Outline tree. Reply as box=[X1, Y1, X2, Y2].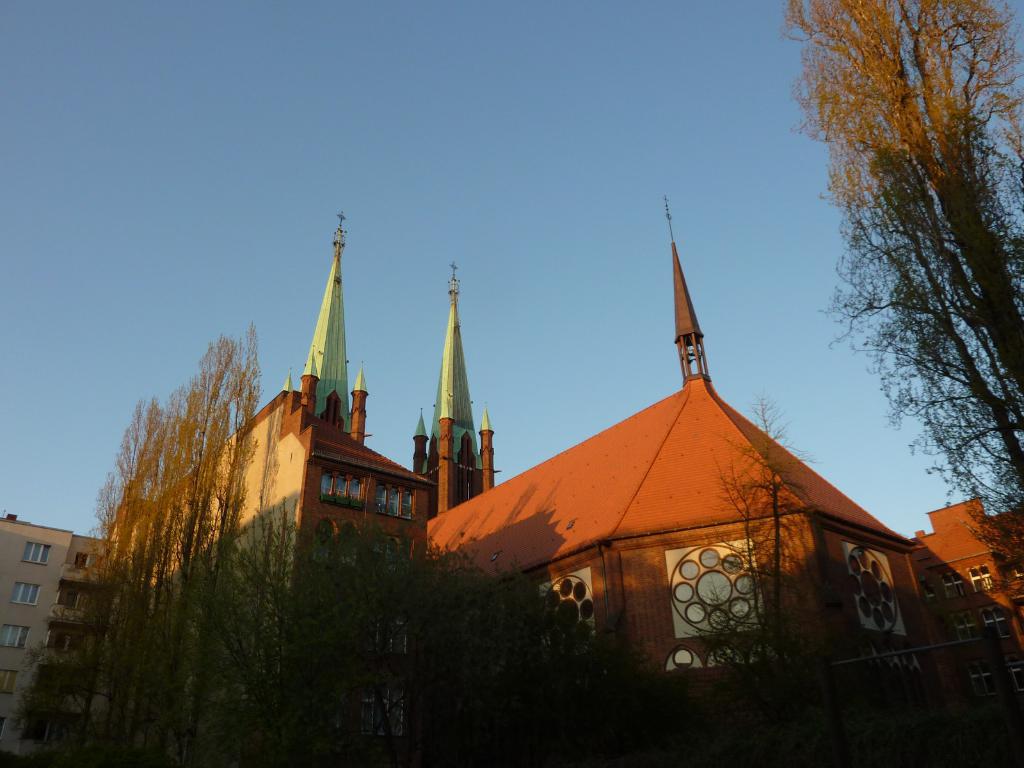
box=[814, 170, 1023, 620].
